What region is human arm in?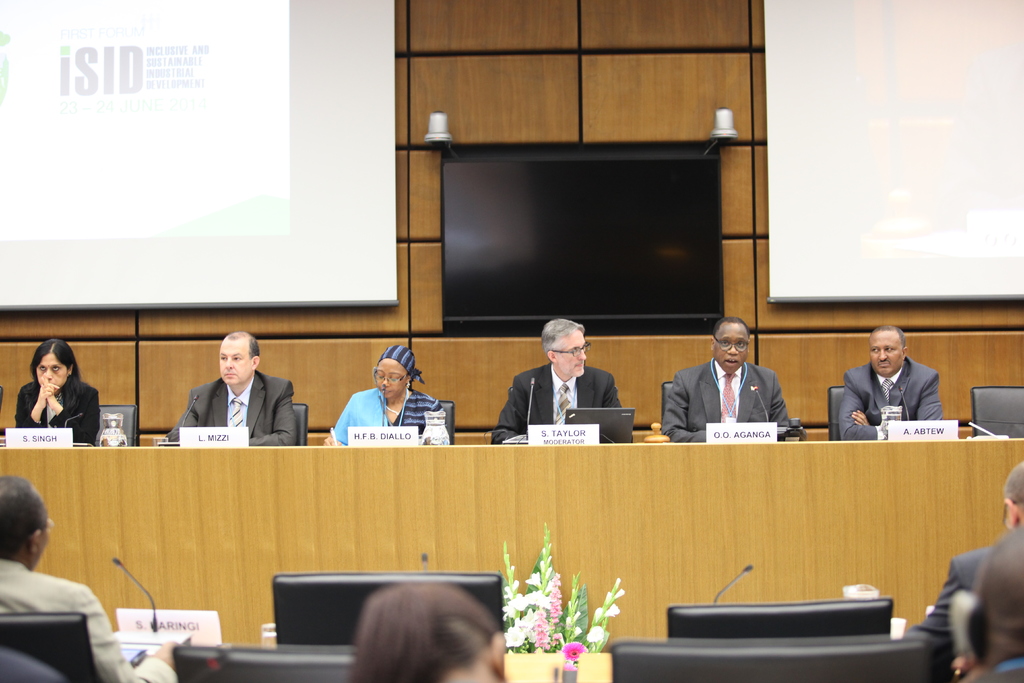
[x1=244, y1=381, x2=290, y2=448].
